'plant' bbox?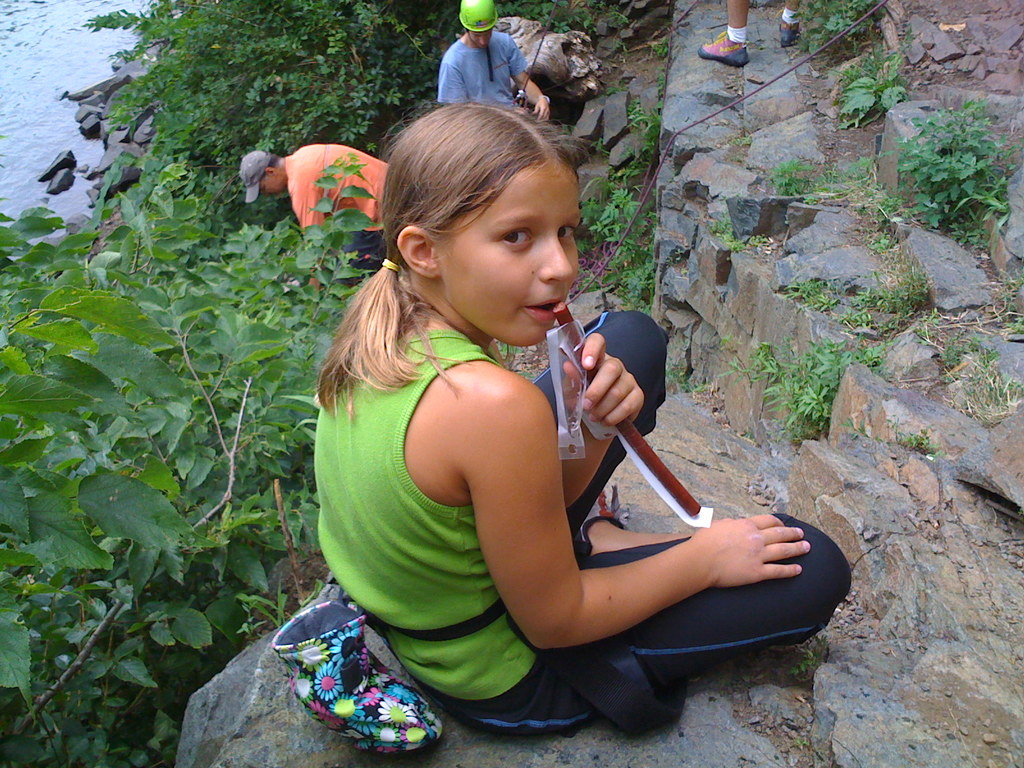
915/447/943/470
